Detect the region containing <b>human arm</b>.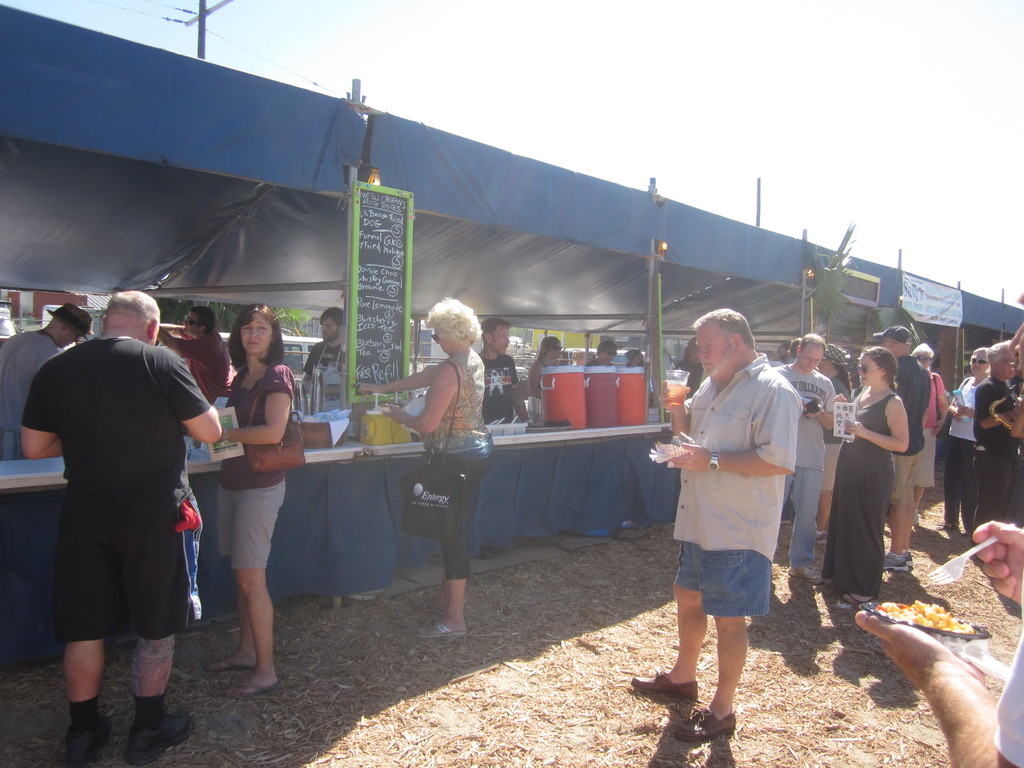
220,360,291,456.
